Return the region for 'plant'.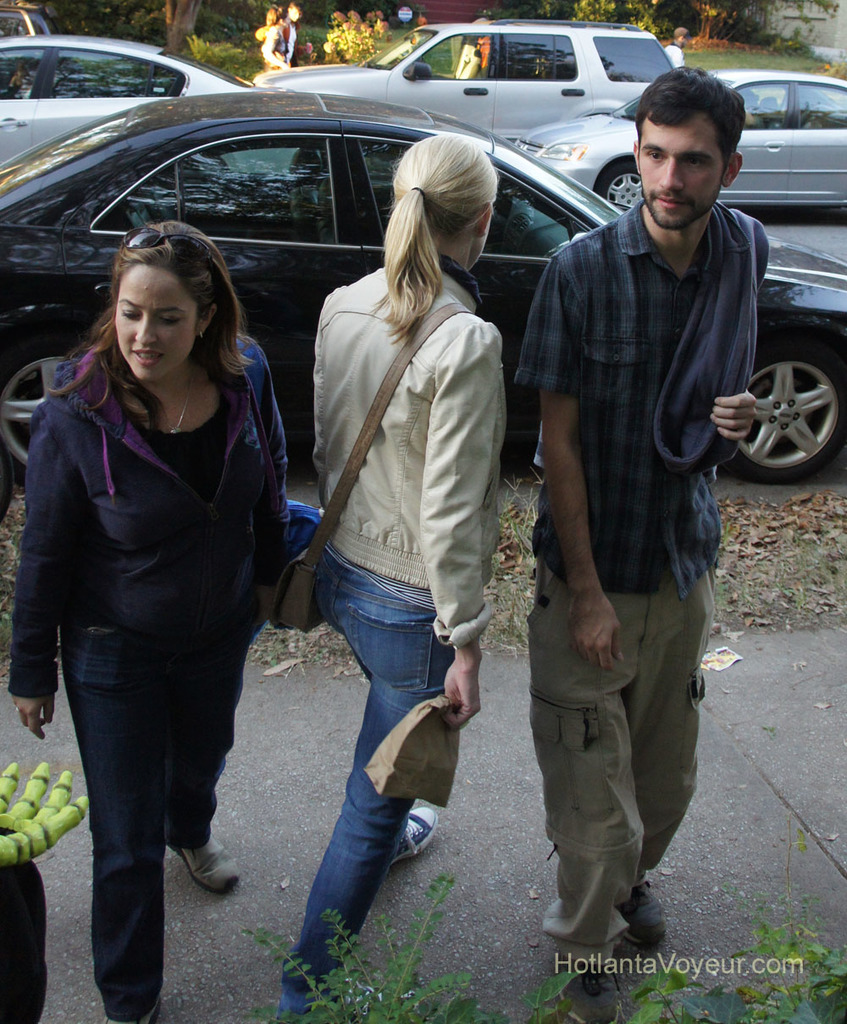
<bbox>184, 34, 261, 78</bbox>.
